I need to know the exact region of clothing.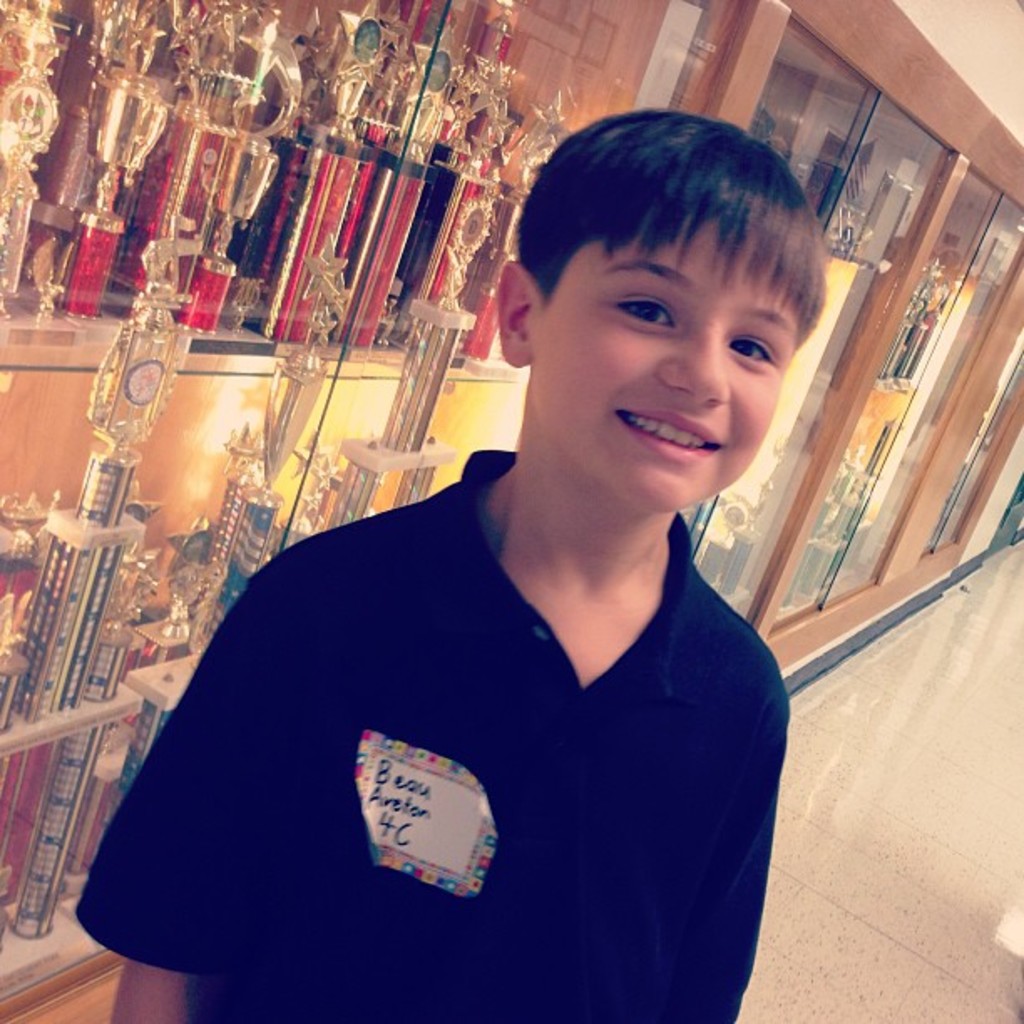
Region: [107, 417, 805, 992].
